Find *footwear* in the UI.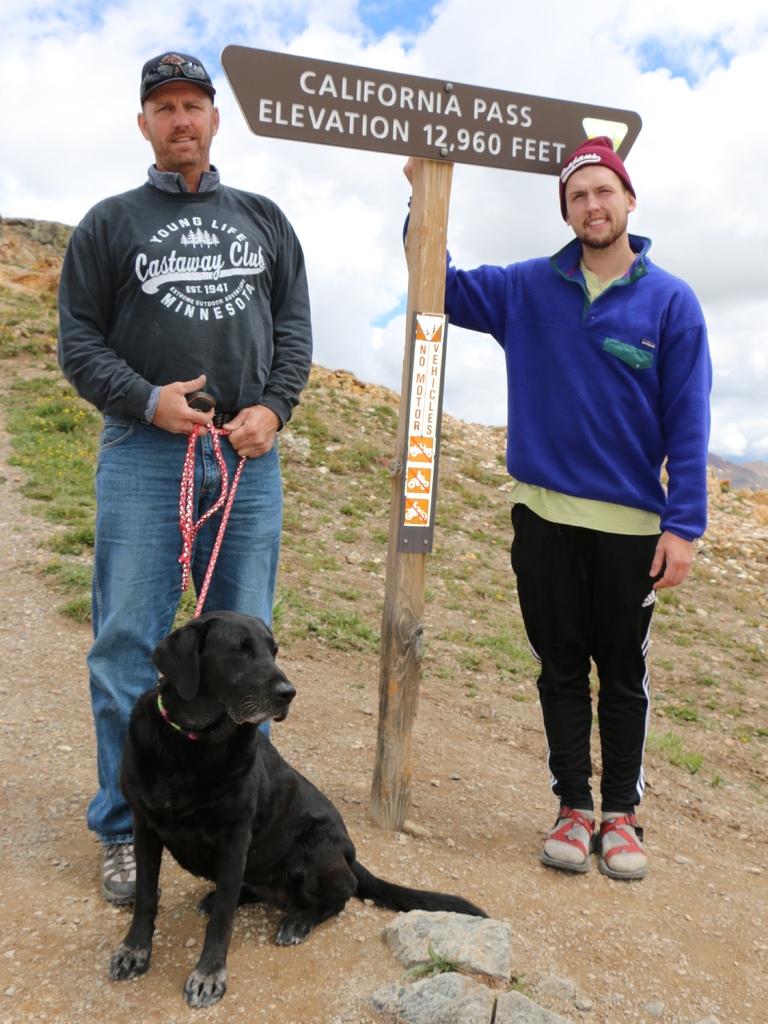
UI element at pyautogui.locateOnScreen(96, 837, 143, 908).
